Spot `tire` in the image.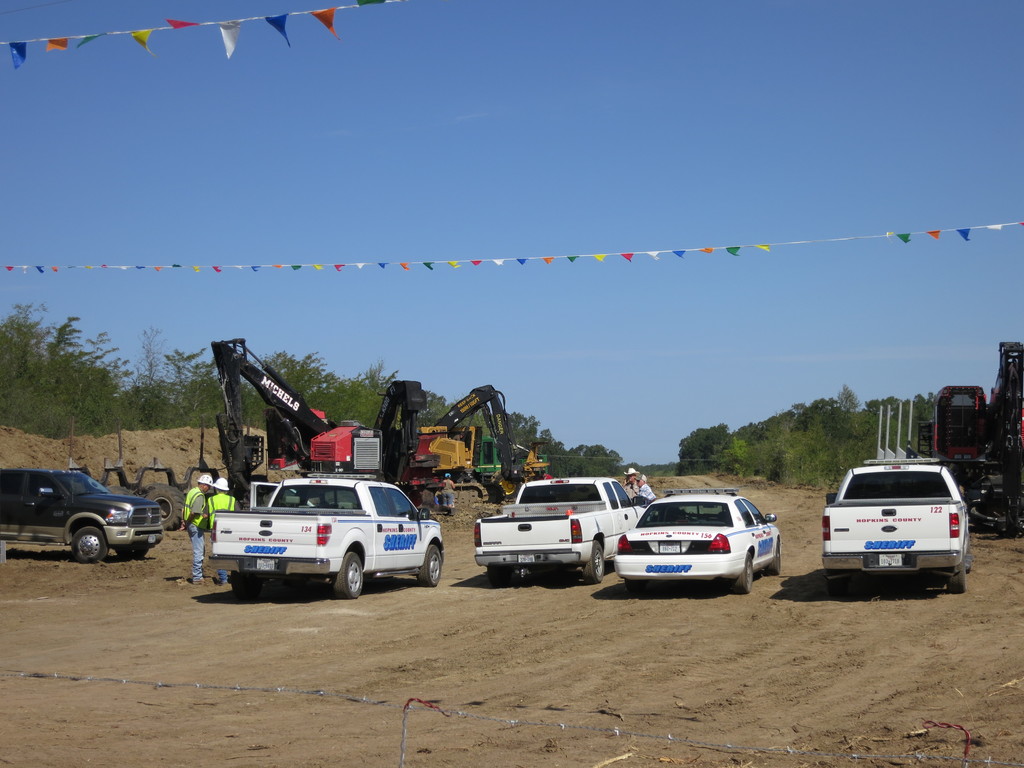
`tire` found at detection(147, 484, 186, 532).
